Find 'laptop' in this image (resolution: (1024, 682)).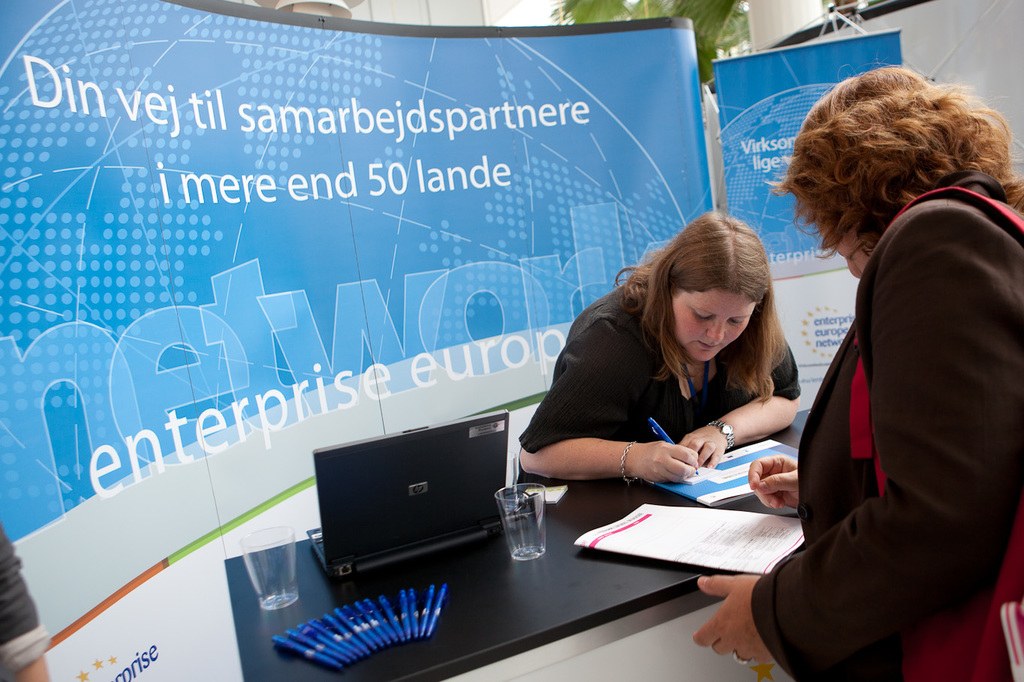
Rect(309, 417, 522, 597).
